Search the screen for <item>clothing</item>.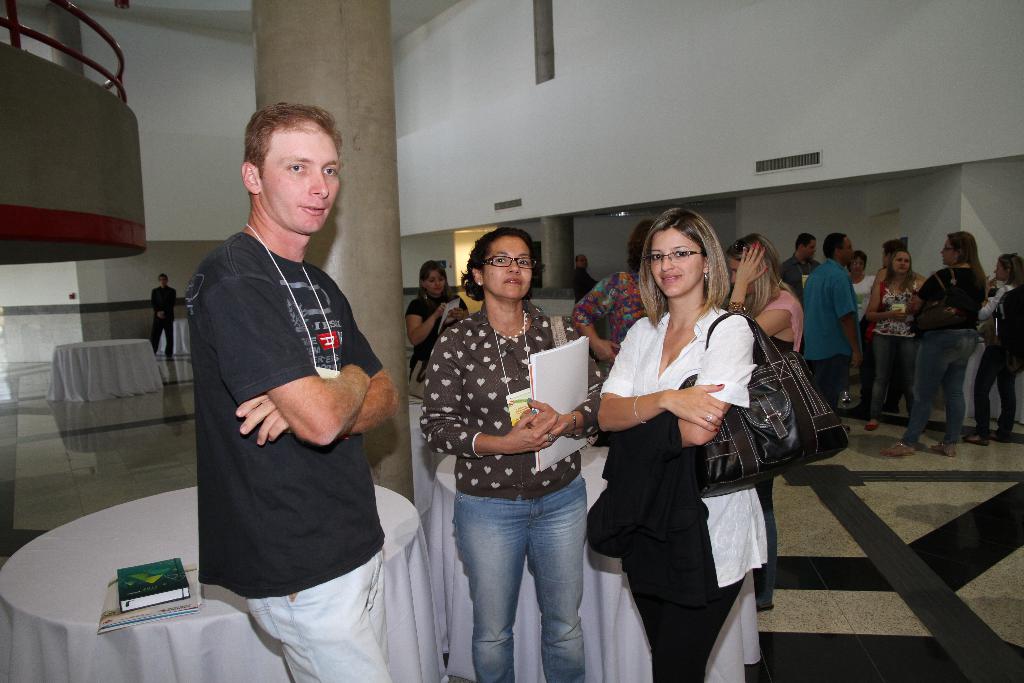
Found at bbox=[178, 154, 403, 648].
